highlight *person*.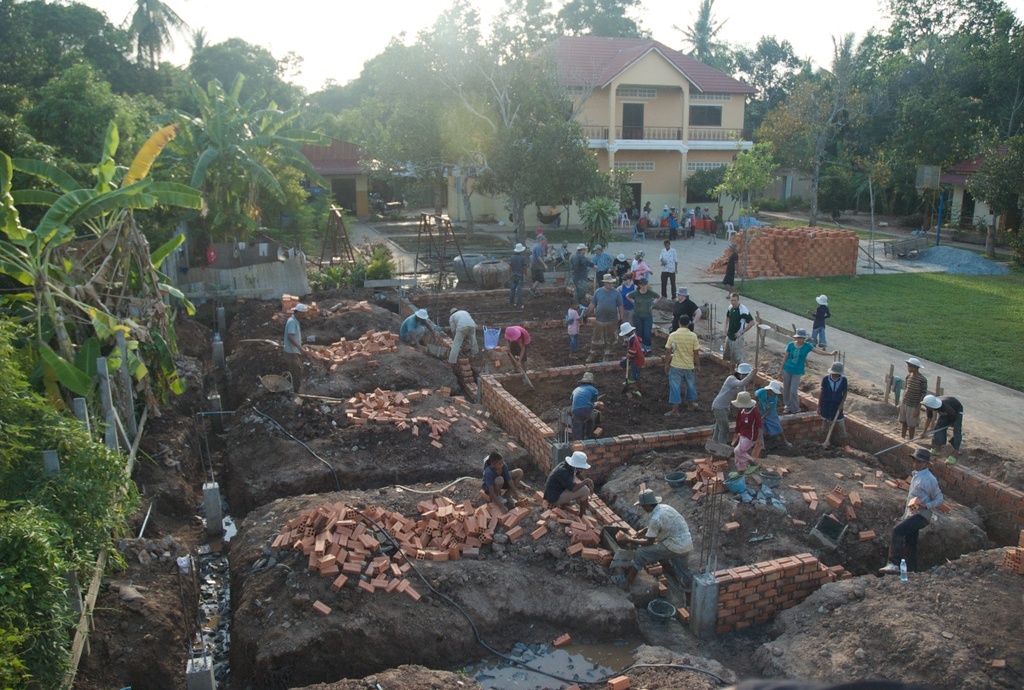
Highlighted region: 660 235 684 293.
